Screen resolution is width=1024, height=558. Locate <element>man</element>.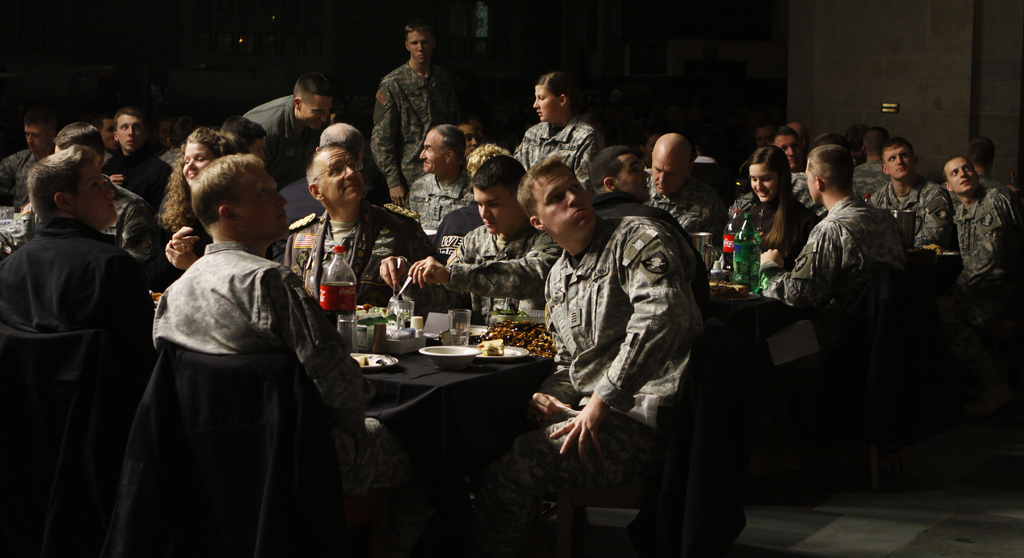
(x1=744, y1=145, x2=908, y2=366).
